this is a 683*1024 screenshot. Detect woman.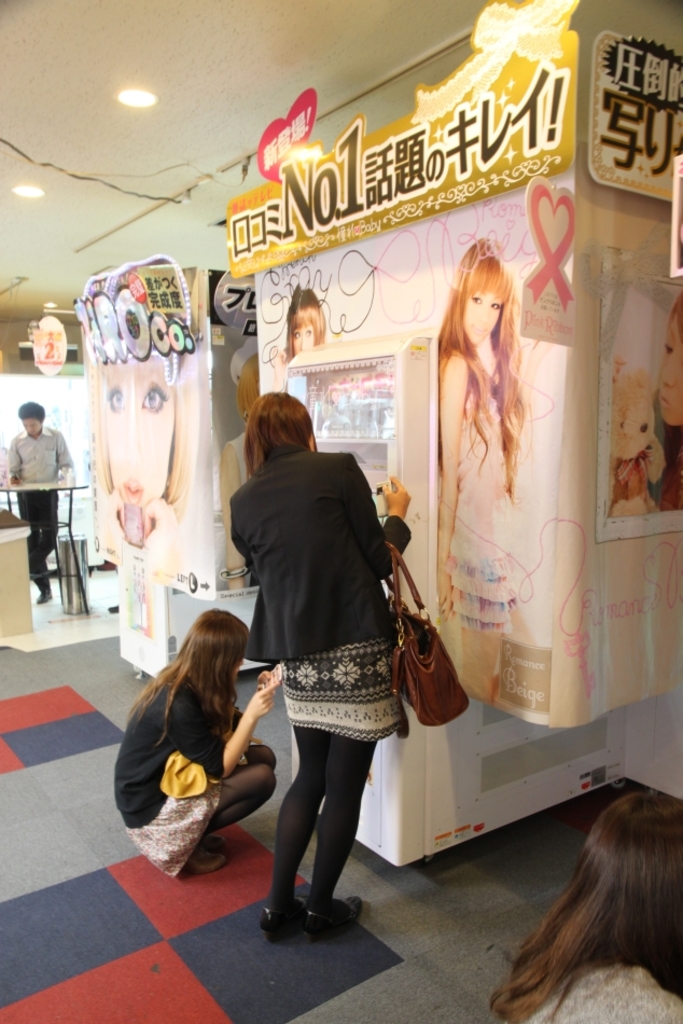
bbox=(266, 283, 334, 396).
